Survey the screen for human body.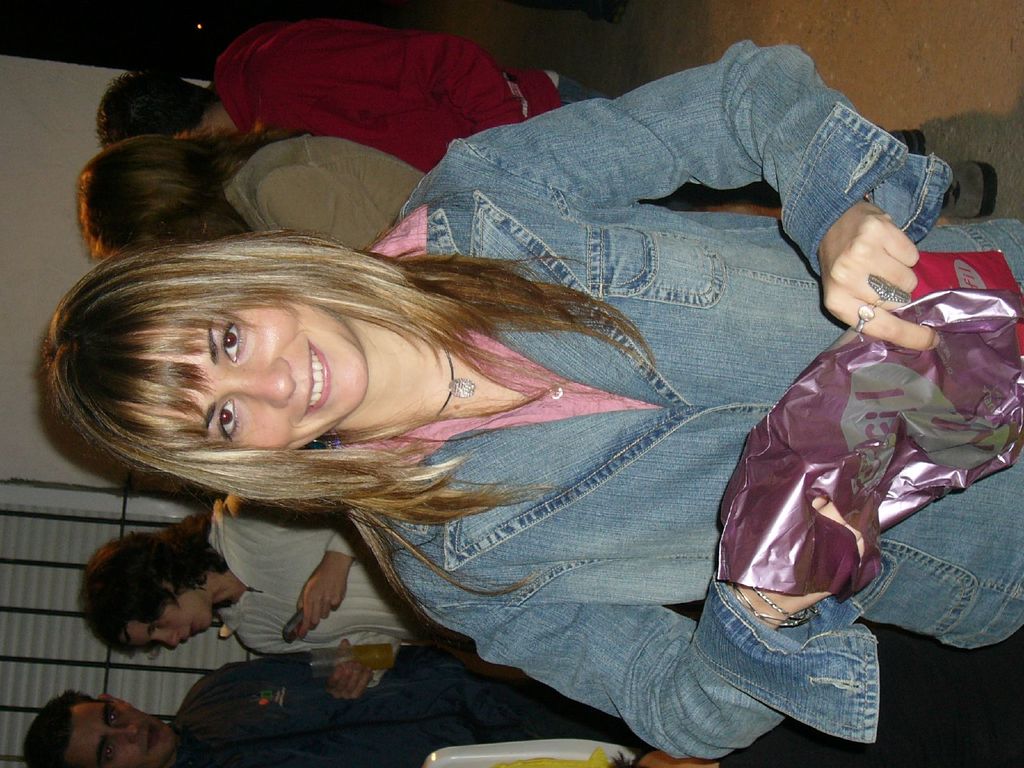
Survey found: bbox=(212, 30, 603, 172).
